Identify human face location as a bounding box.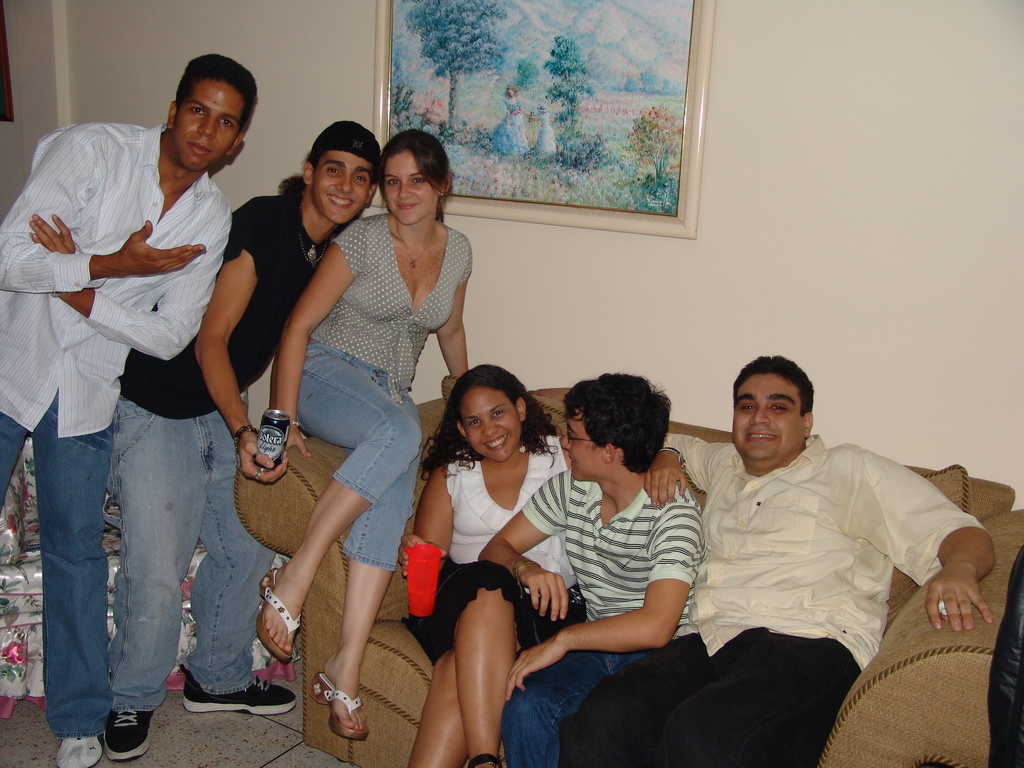
{"left": 312, "top": 151, "right": 370, "bottom": 224}.
